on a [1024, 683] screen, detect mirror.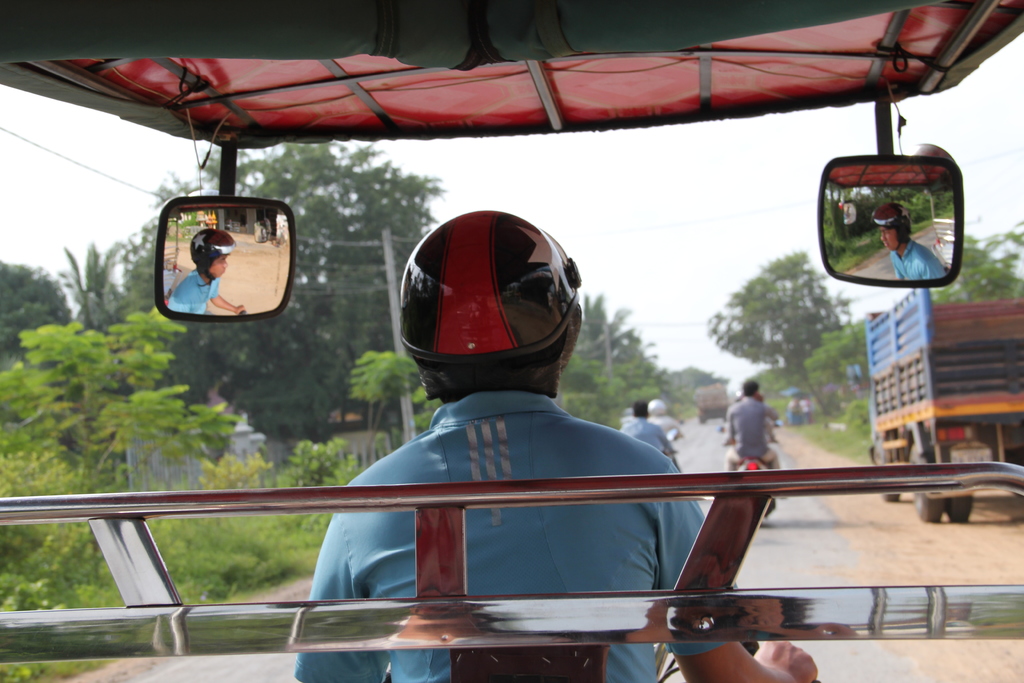
box=[163, 206, 292, 315].
